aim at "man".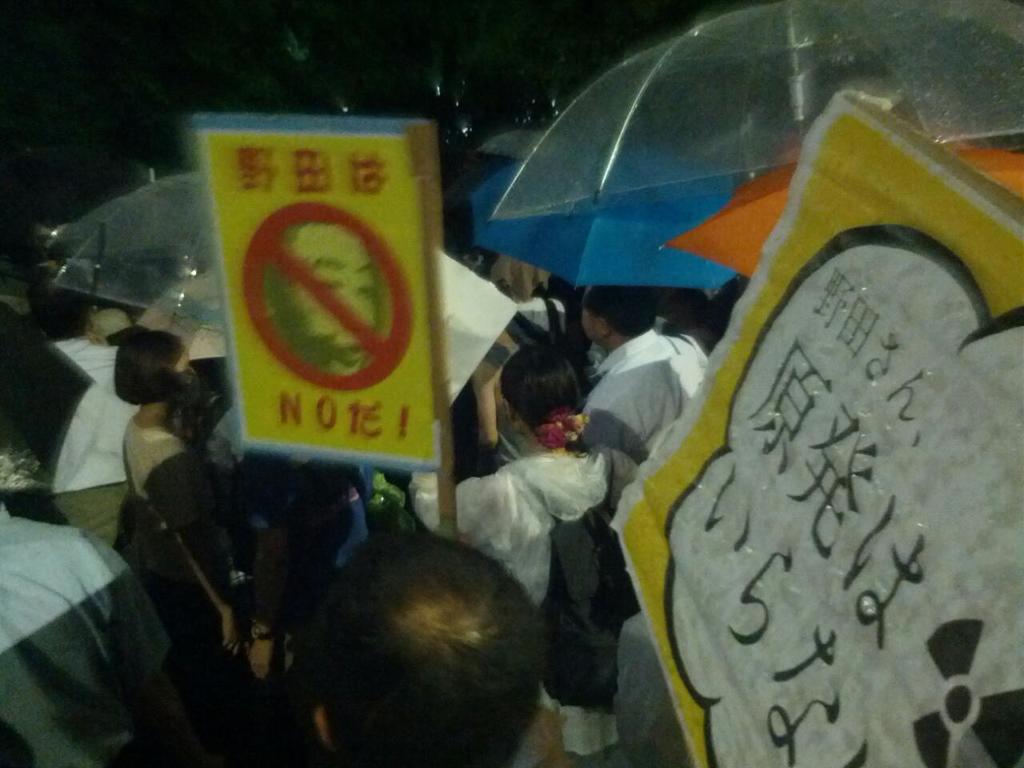
Aimed at rect(0, 496, 204, 767).
